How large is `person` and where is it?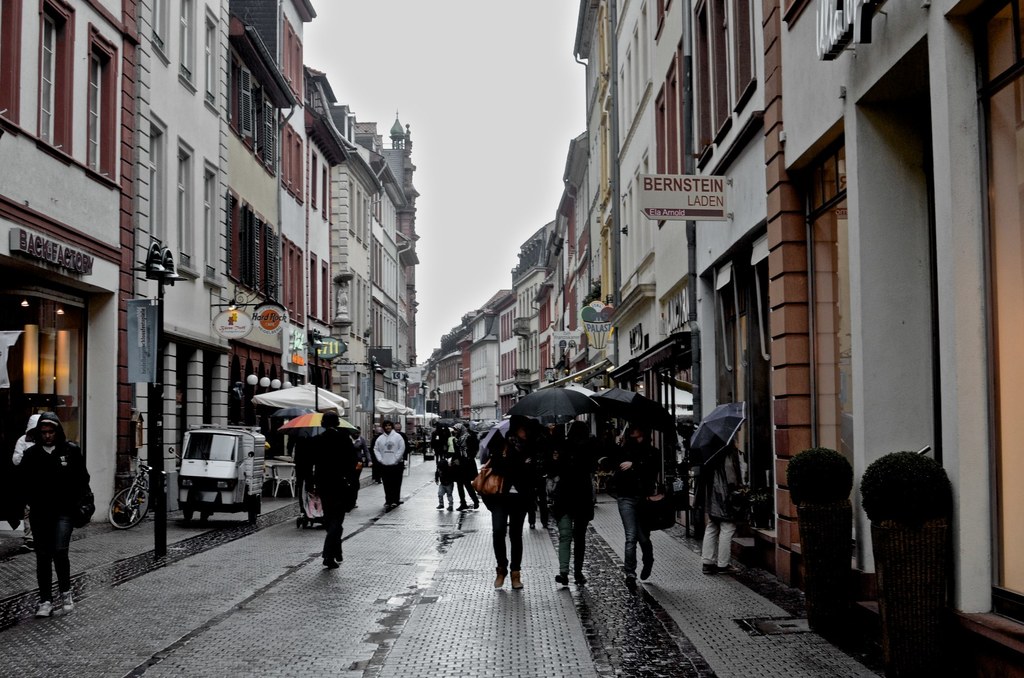
Bounding box: 454 415 484 508.
